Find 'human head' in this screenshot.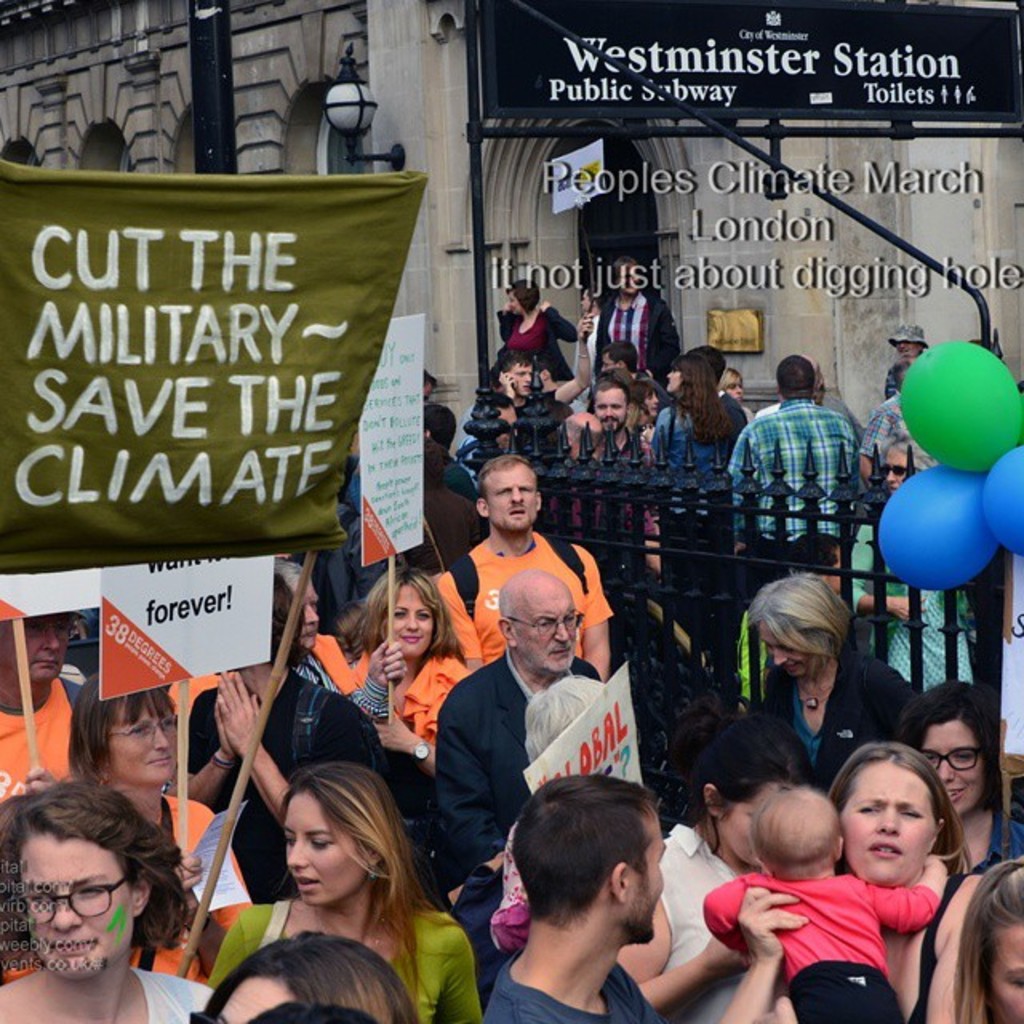
The bounding box for 'human head' is (886, 363, 912, 400).
